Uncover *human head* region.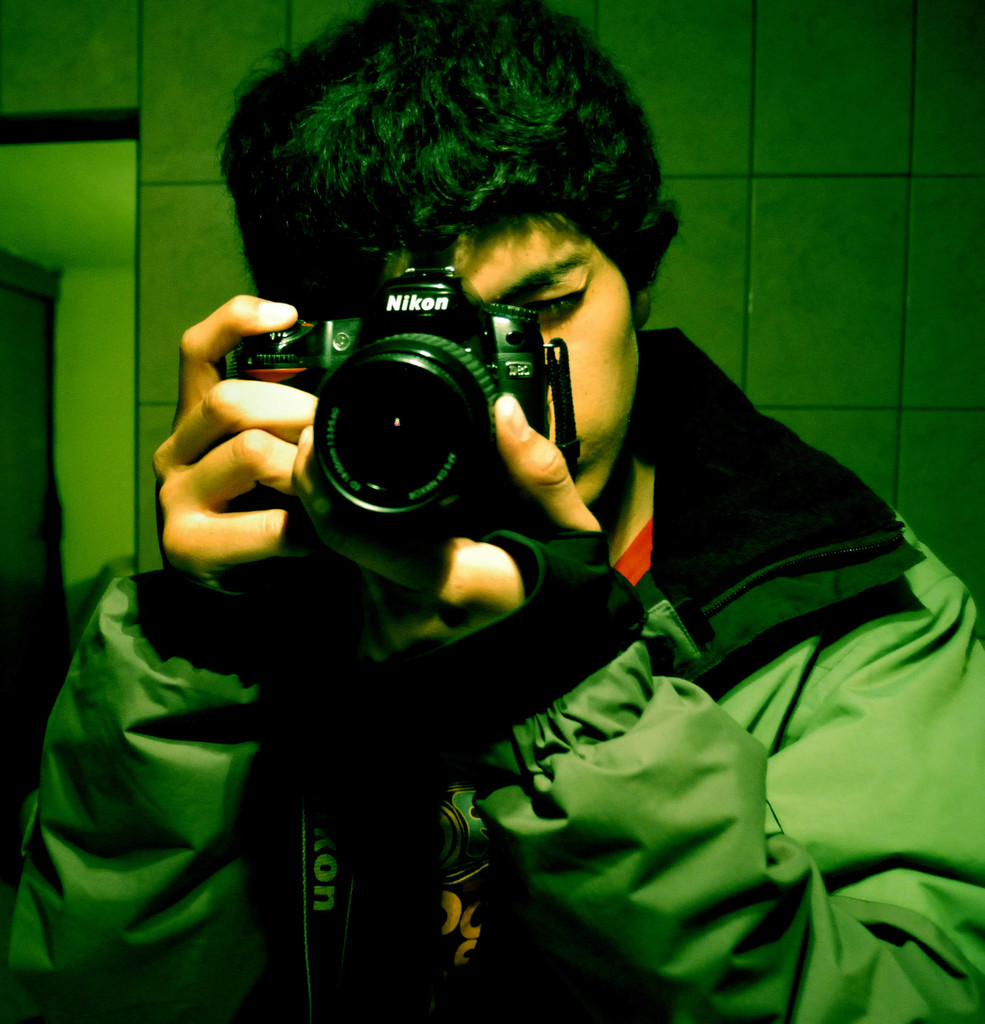
Uncovered: (216, 0, 685, 500).
